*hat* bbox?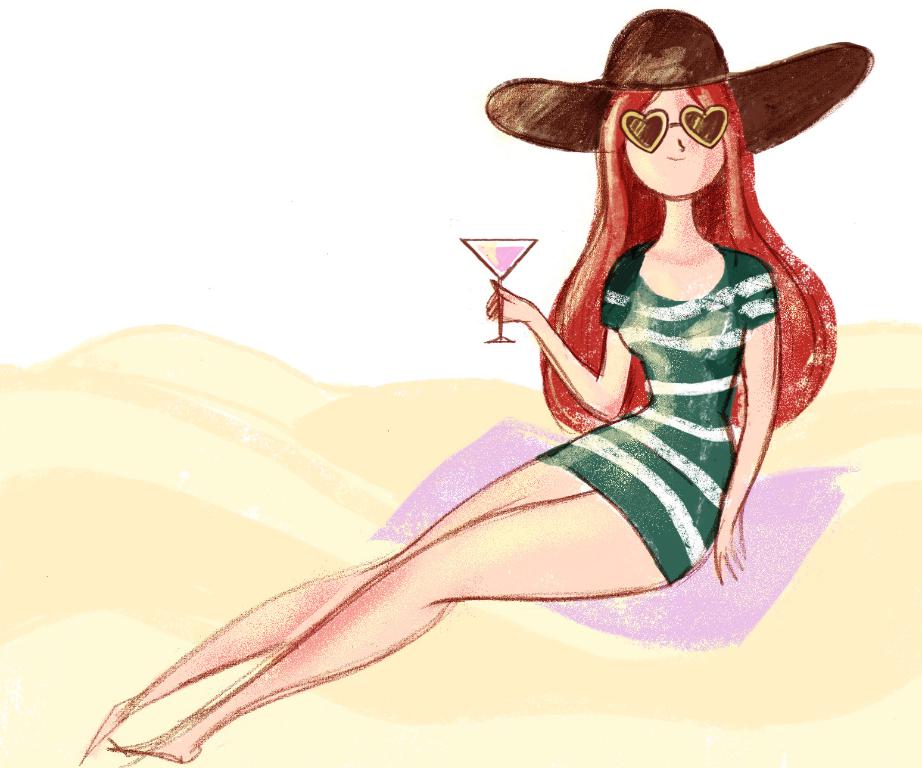
bbox=[484, 4, 876, 157]
